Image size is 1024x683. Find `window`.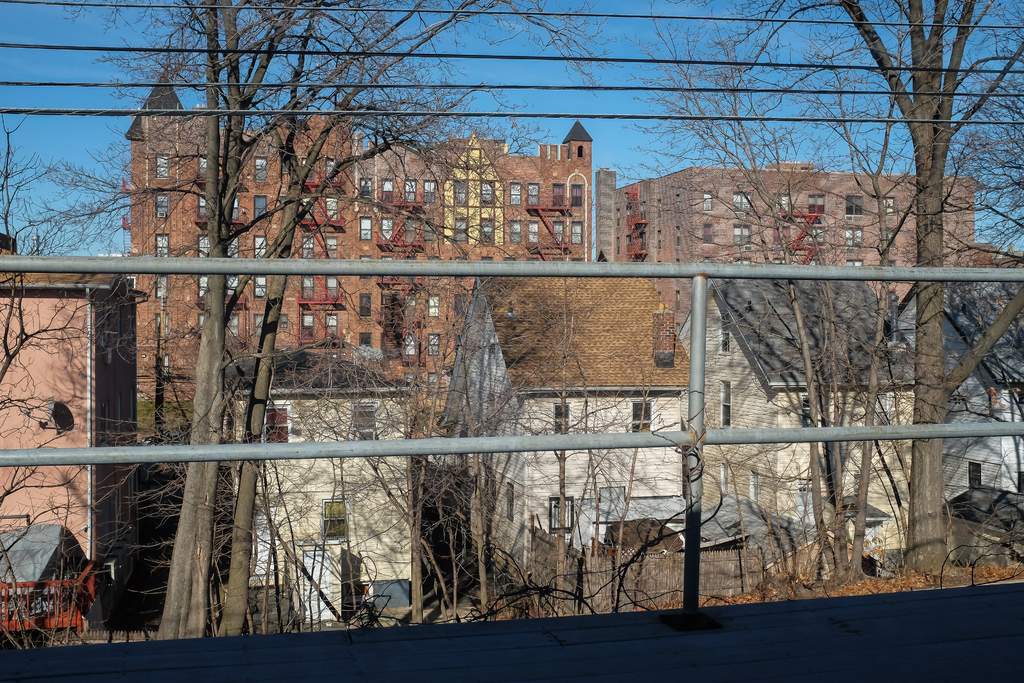
box(381, 177, 393, 205).
